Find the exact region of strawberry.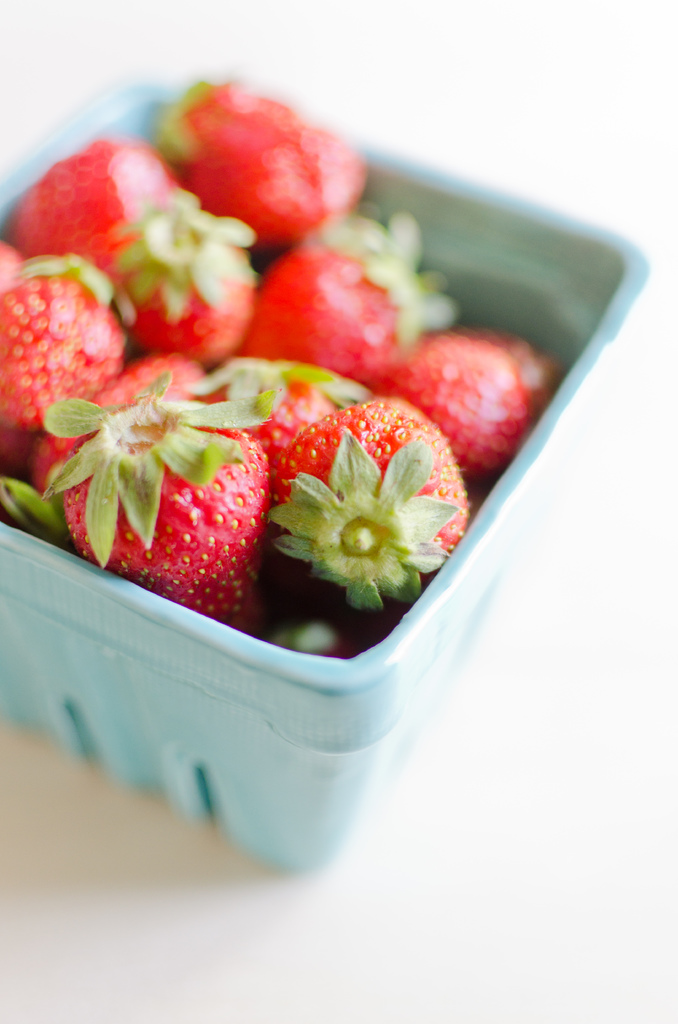
Exact region: BBox(10, 132, 204, 262).
